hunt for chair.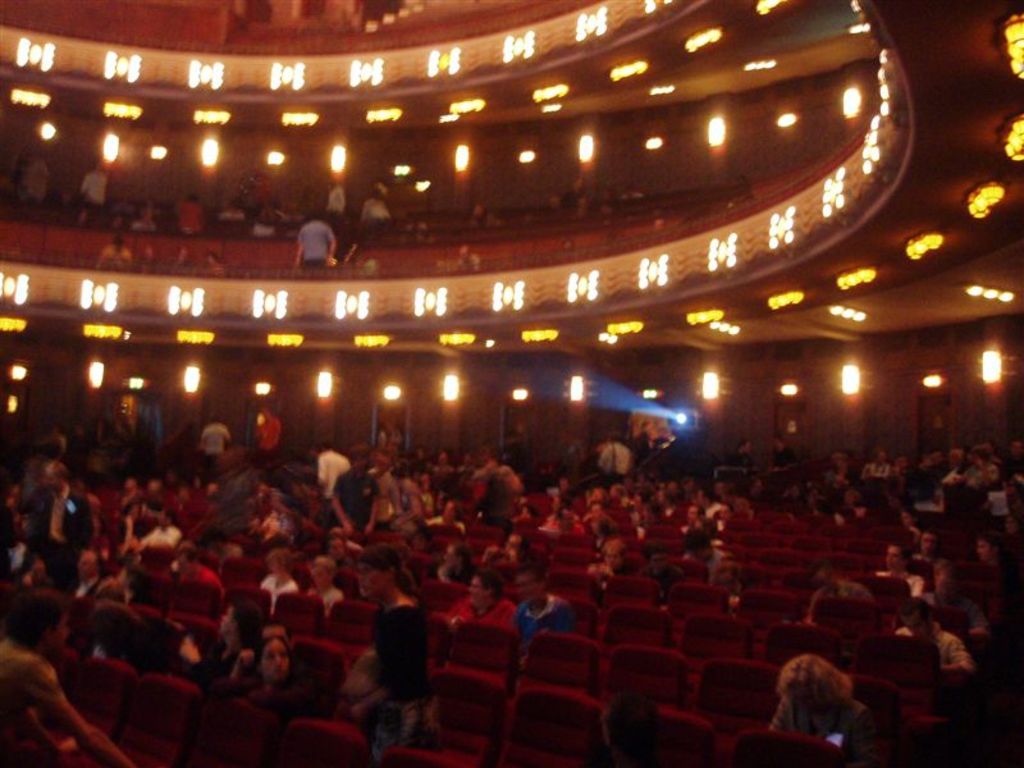
Hunted down at (218, 581, 271, 637).
